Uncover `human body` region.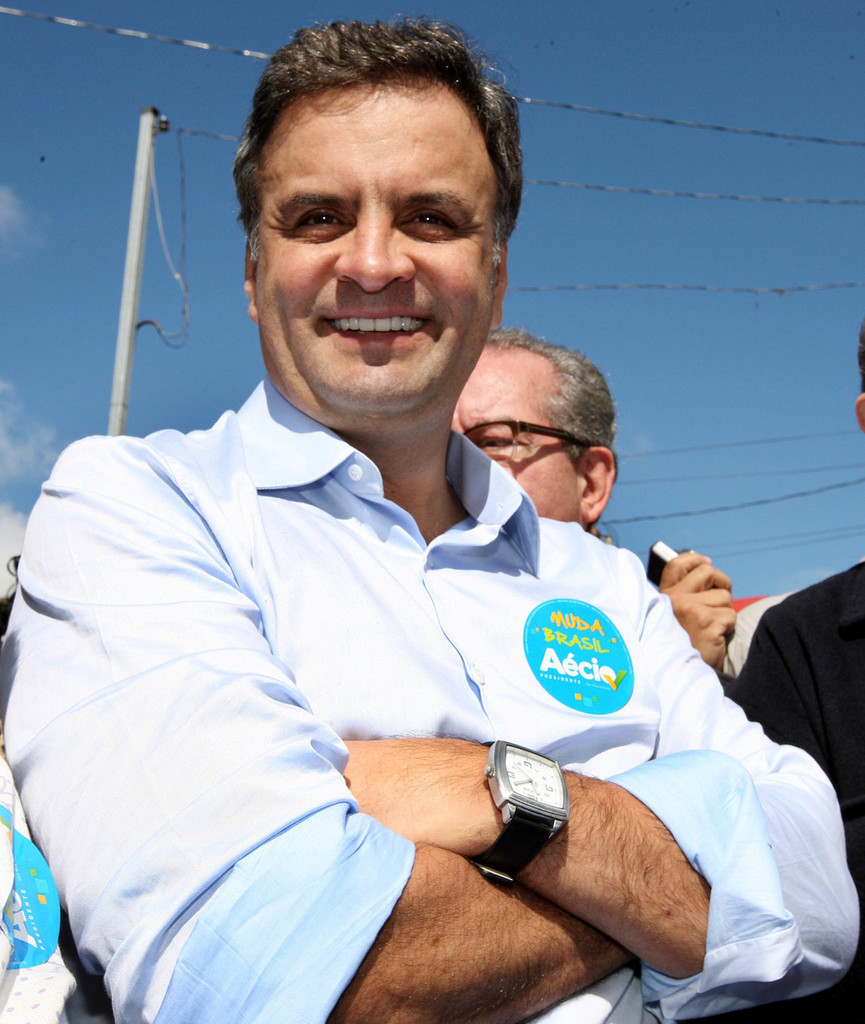
Uncovered: [left=53, top=165, right=775, bottom=1006].
